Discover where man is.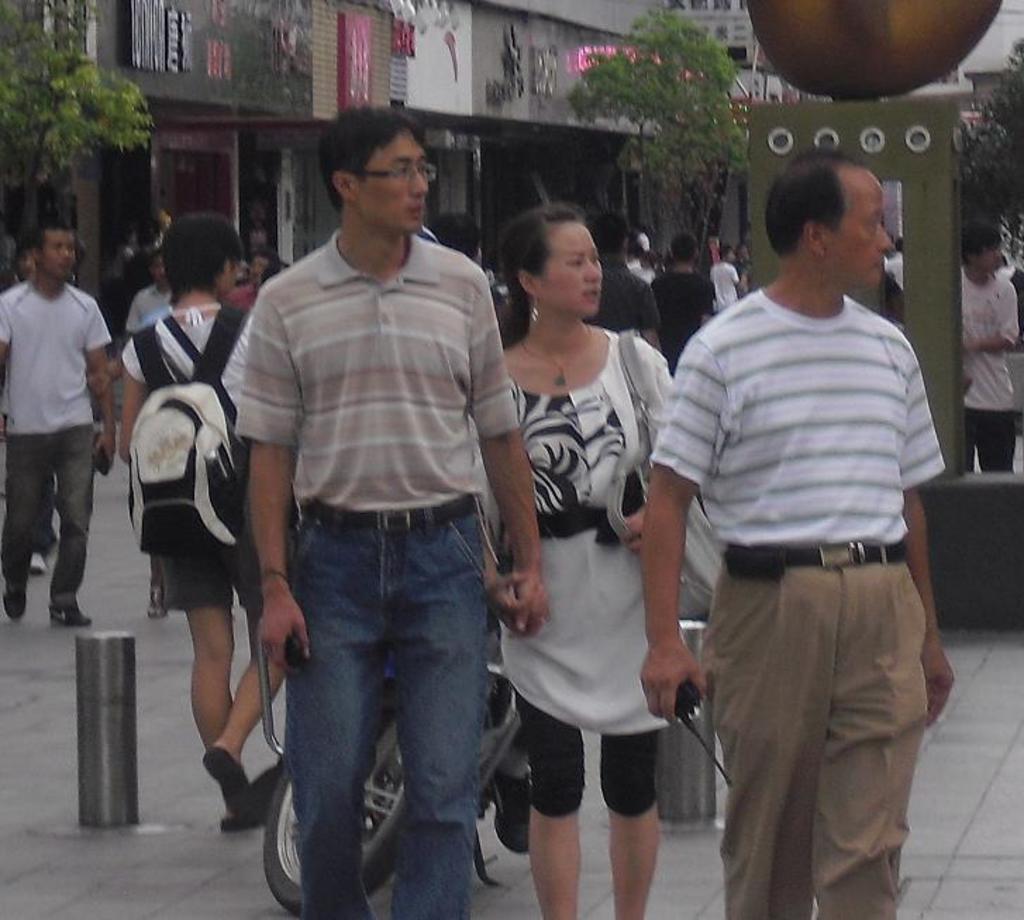
Discovered at 238:113:551:919.
